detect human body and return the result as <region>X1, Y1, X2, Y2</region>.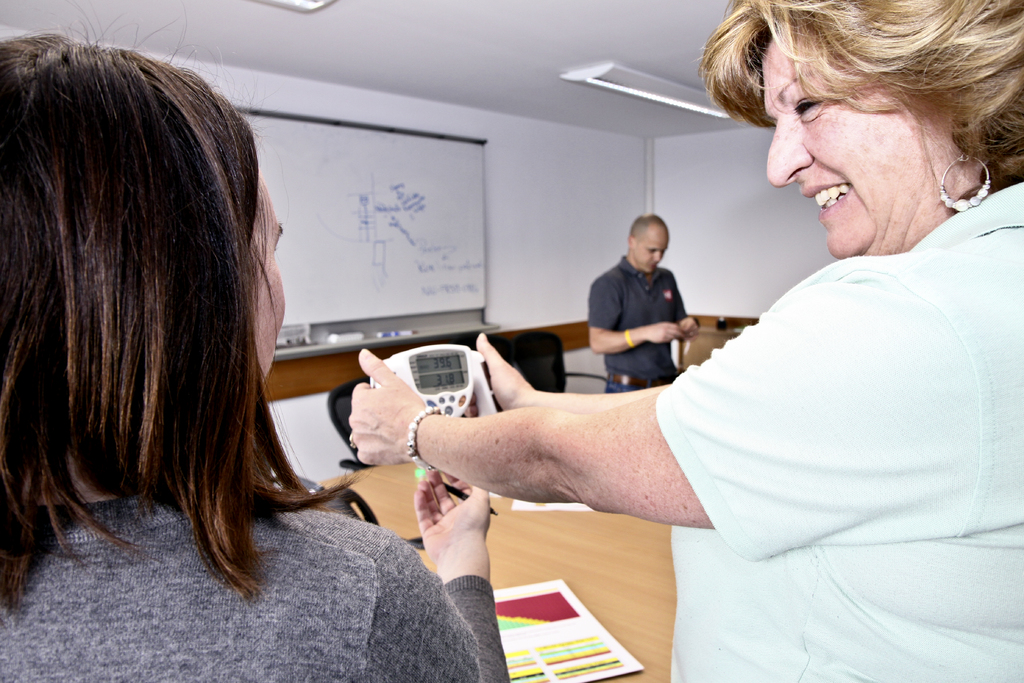
<region>342, 0, 1023, 682</region>.
